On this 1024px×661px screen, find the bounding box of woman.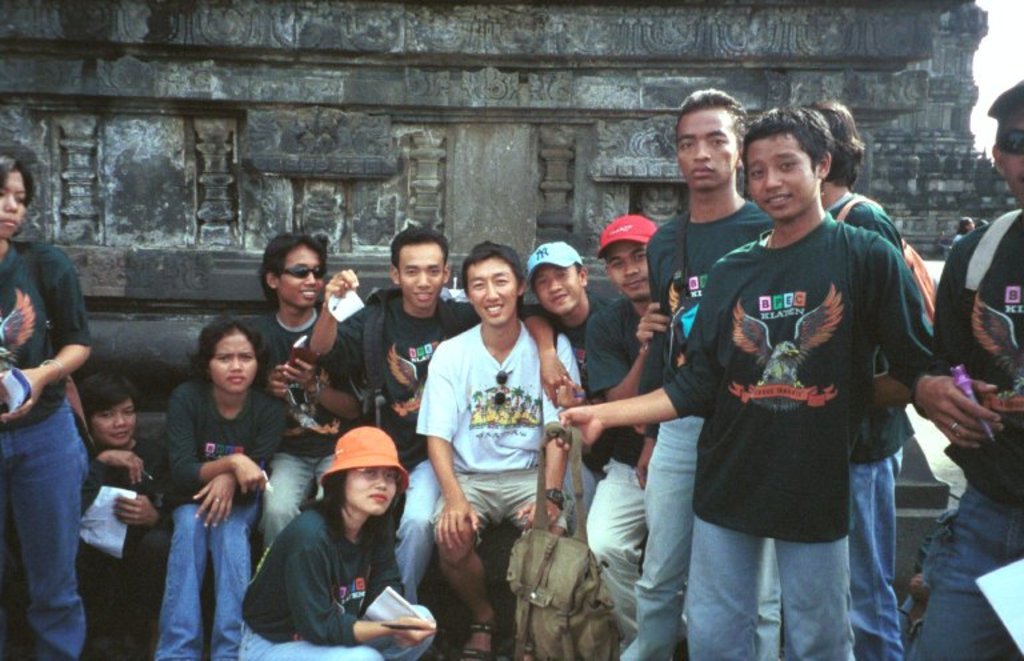
Bounding box: x1=147 y1=305 x2=285 y2=660.
